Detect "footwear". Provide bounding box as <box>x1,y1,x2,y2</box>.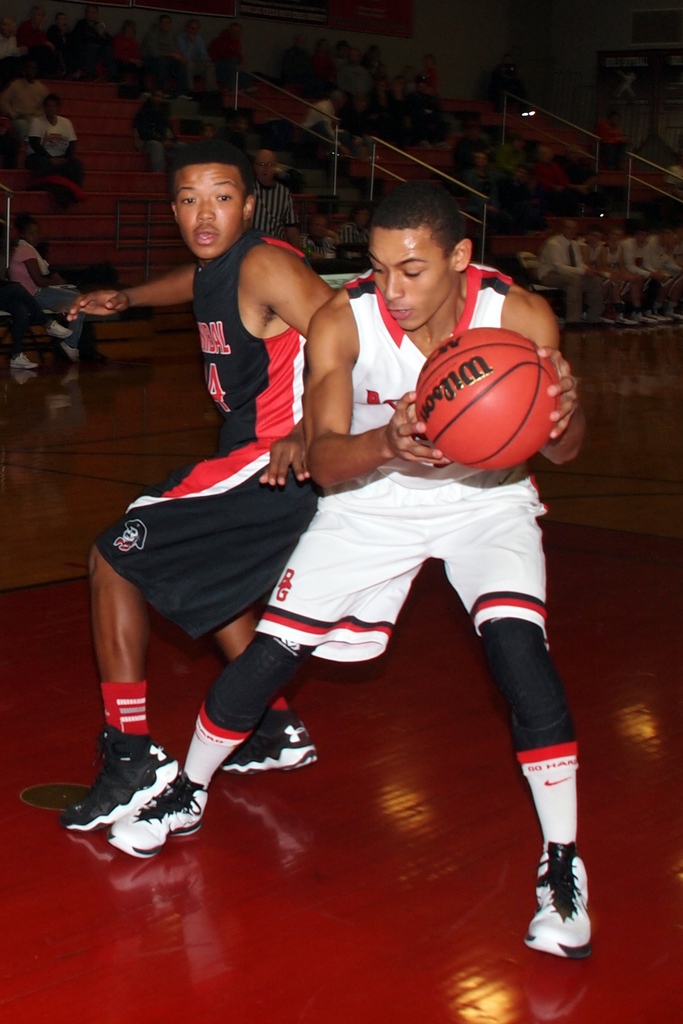
<box>226,700,325,769</box>.
